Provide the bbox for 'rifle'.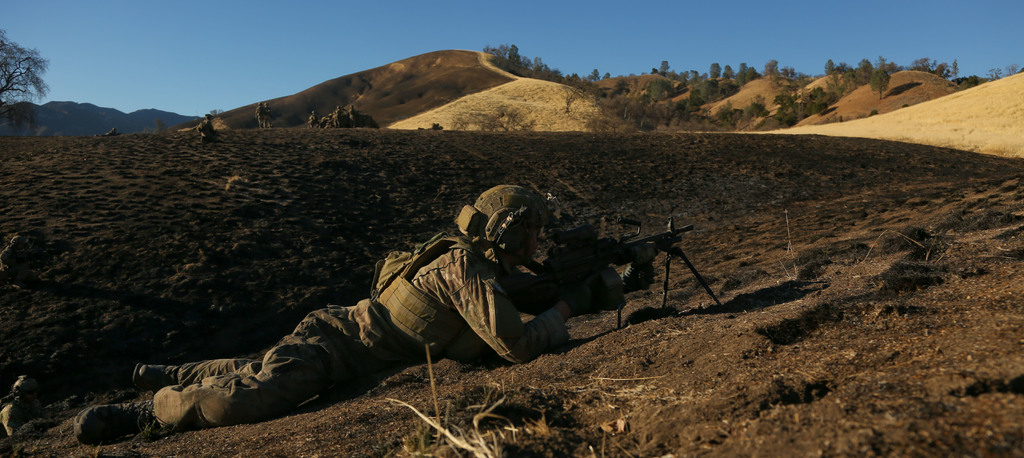
select_region(506, 212, 723, 328).
